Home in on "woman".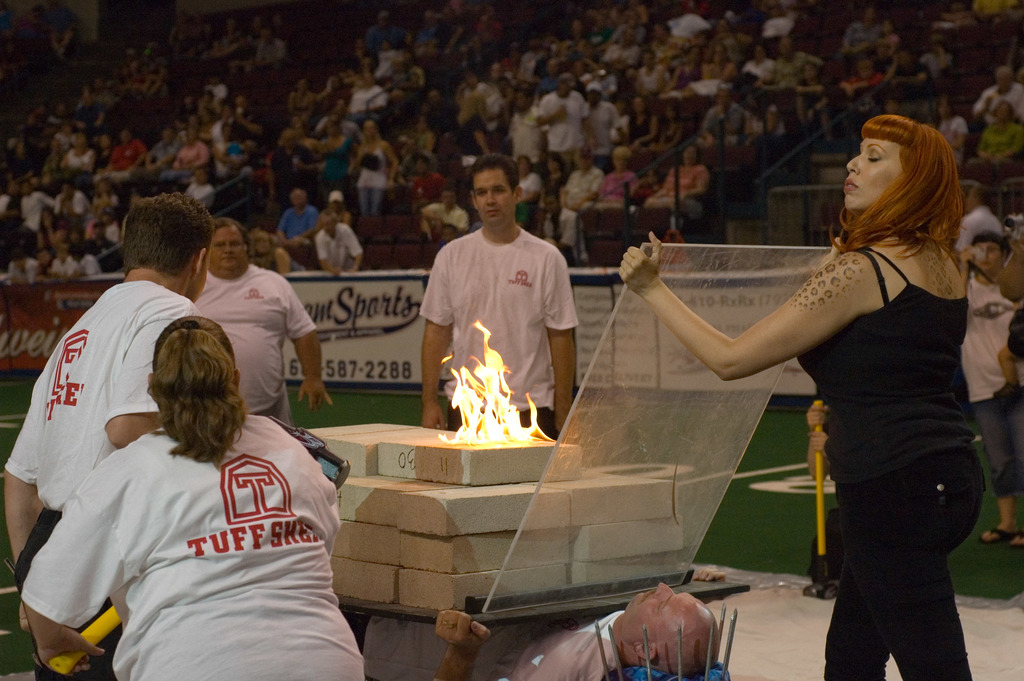
Homed in at select_region(511, 152, 546, 232).
